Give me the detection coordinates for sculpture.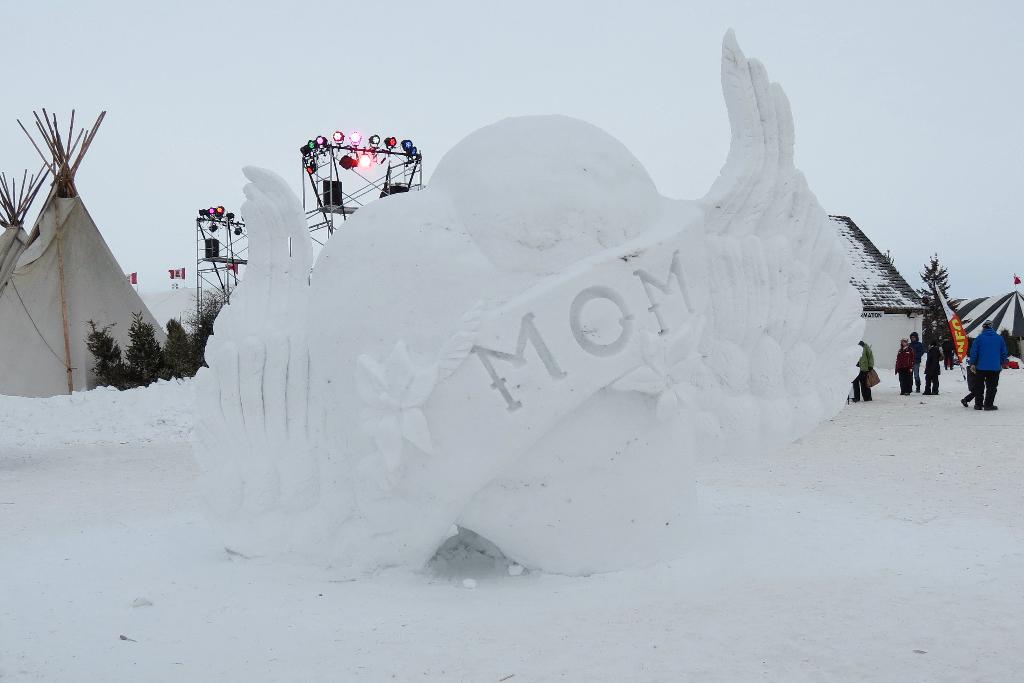
(x1=191, y1=26, x2=865, y2=572).
